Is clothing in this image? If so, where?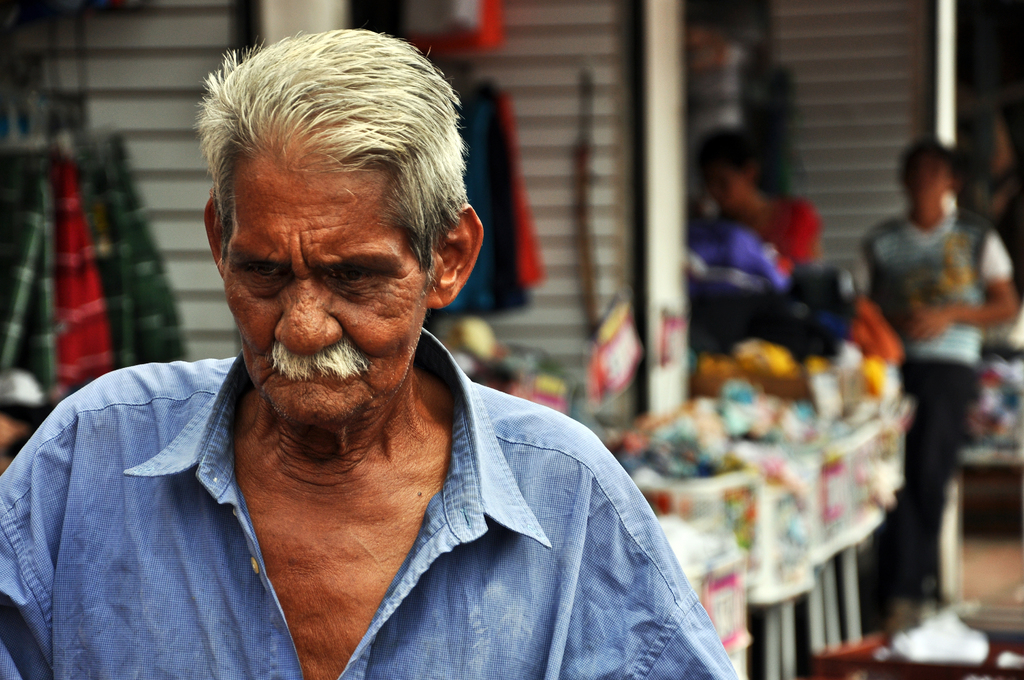
Yes, at crop(839, 209, 1004, 649).
